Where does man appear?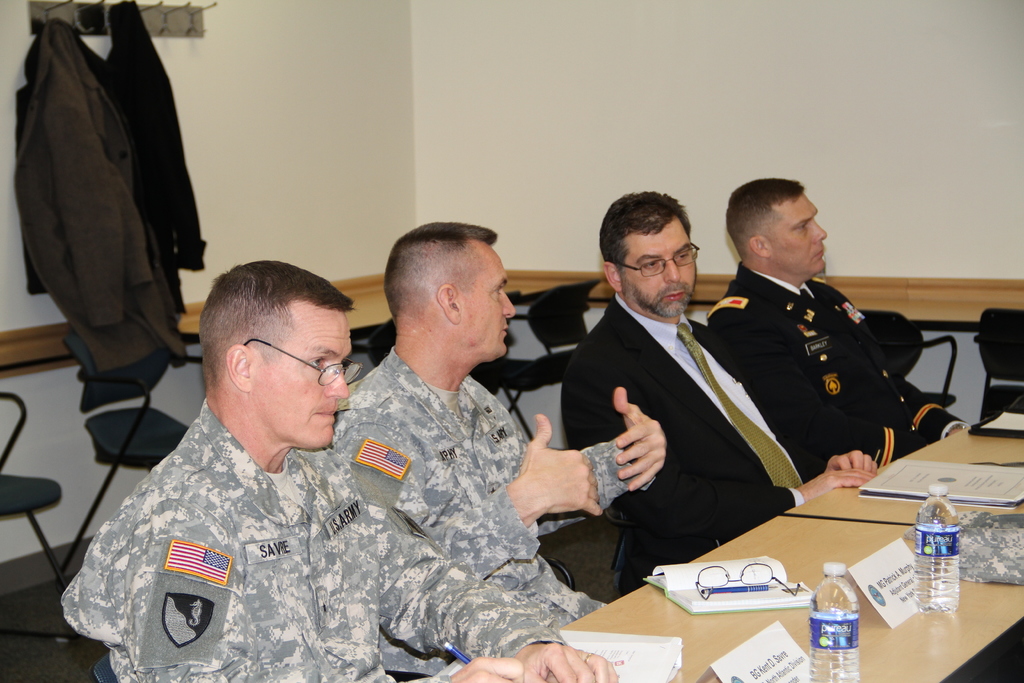
Appears at select_region(55, 258, 618, 682).
